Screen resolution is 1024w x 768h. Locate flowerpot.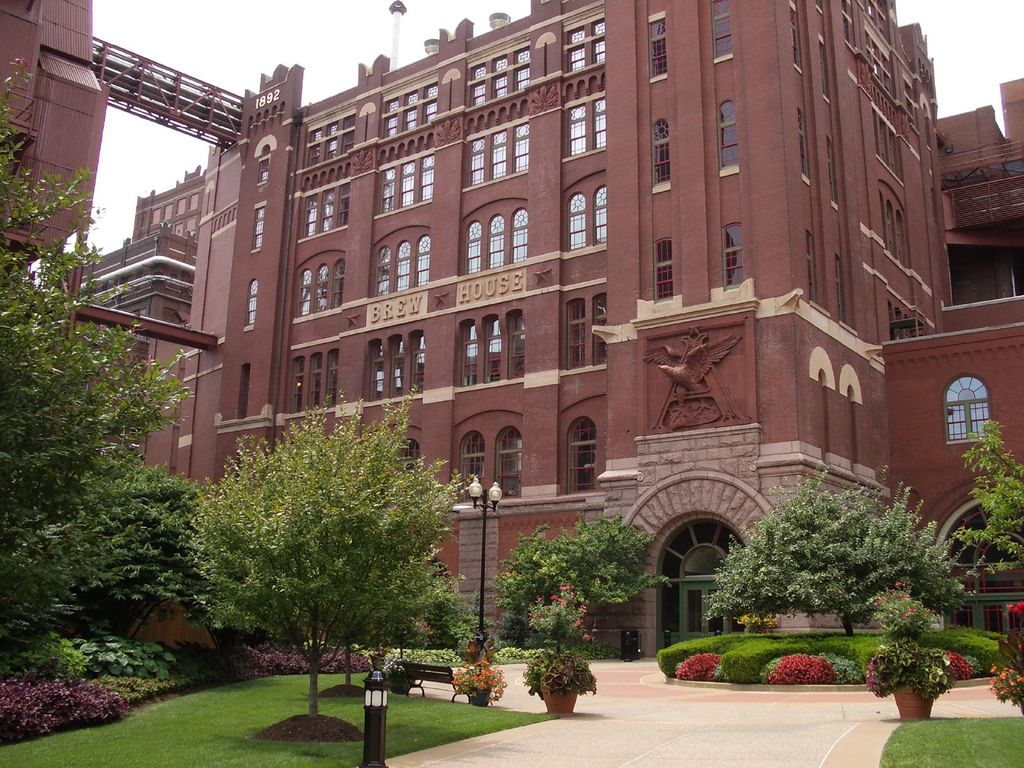
crop(892, 687, 936, 725).
